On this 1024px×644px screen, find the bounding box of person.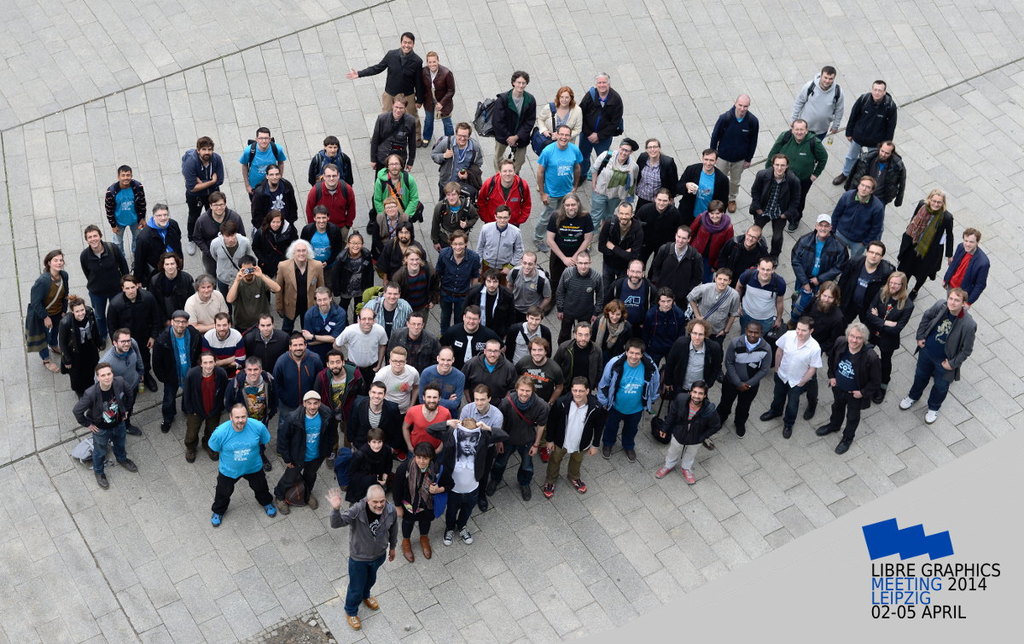
Bounding box: crop(204, 405, 282, 528).
